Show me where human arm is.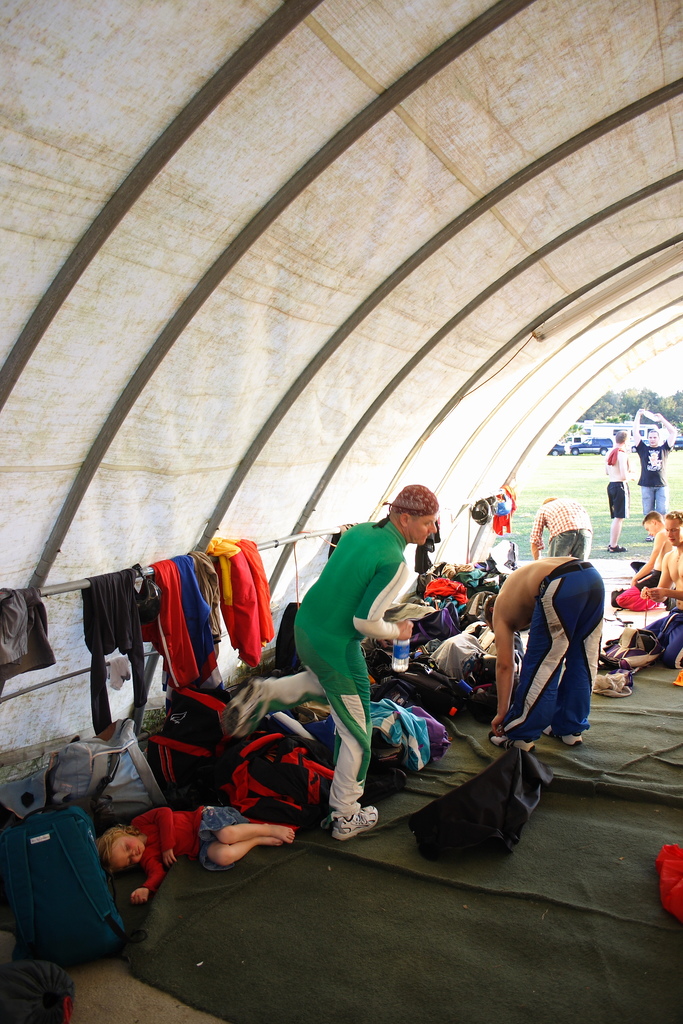
human arm is at Rect(629, 409, 648, 456).
